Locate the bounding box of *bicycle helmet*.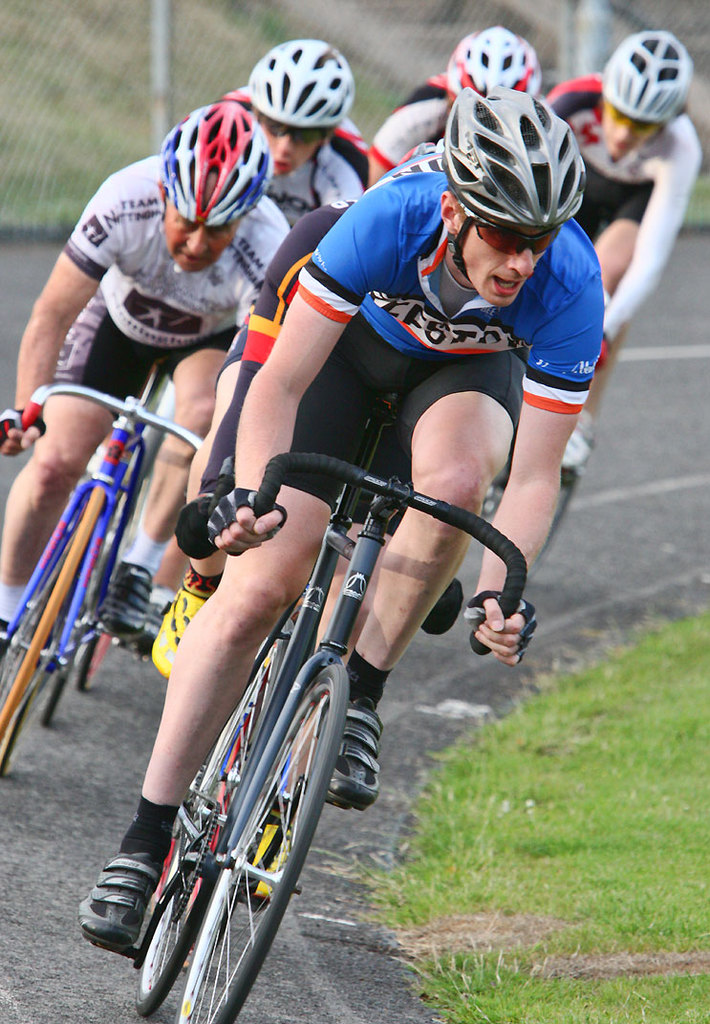
Bounding box: region(437, 85, 592, 241).
